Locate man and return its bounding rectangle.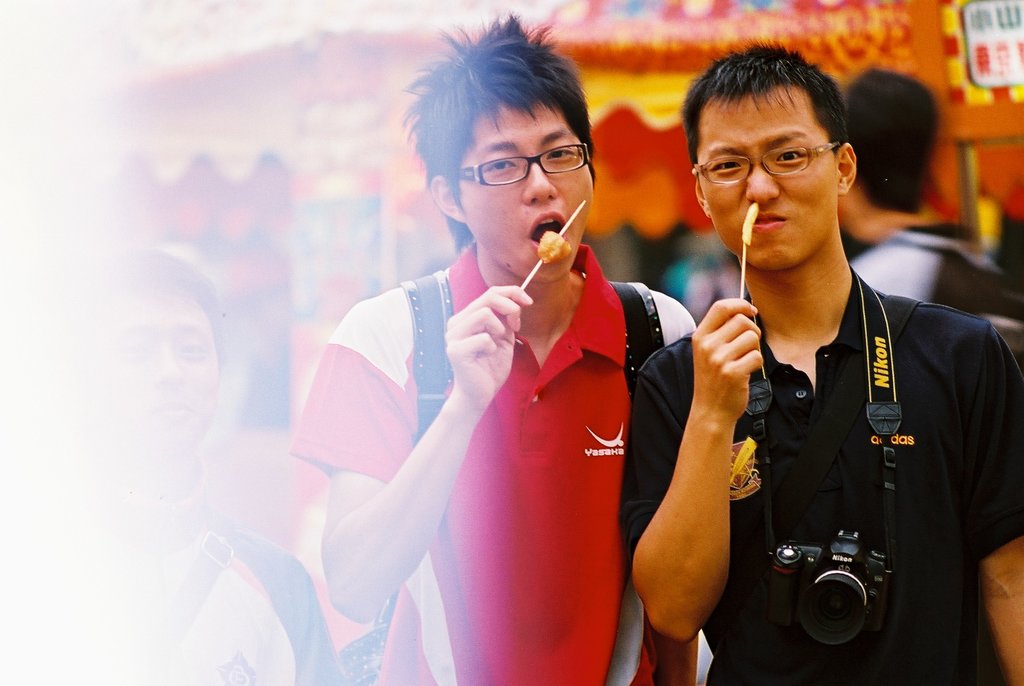
(left=618, top=36, right=1023, bottom=685).
